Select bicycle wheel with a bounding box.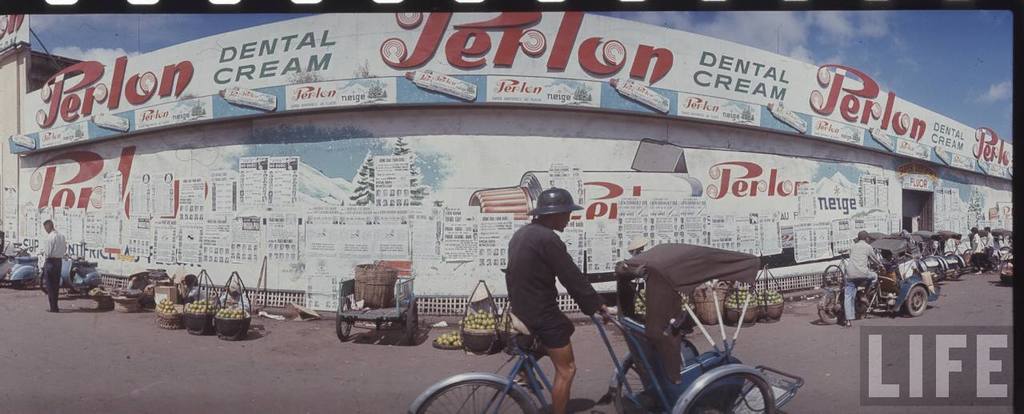
<box>917,262,923,274</box>.
